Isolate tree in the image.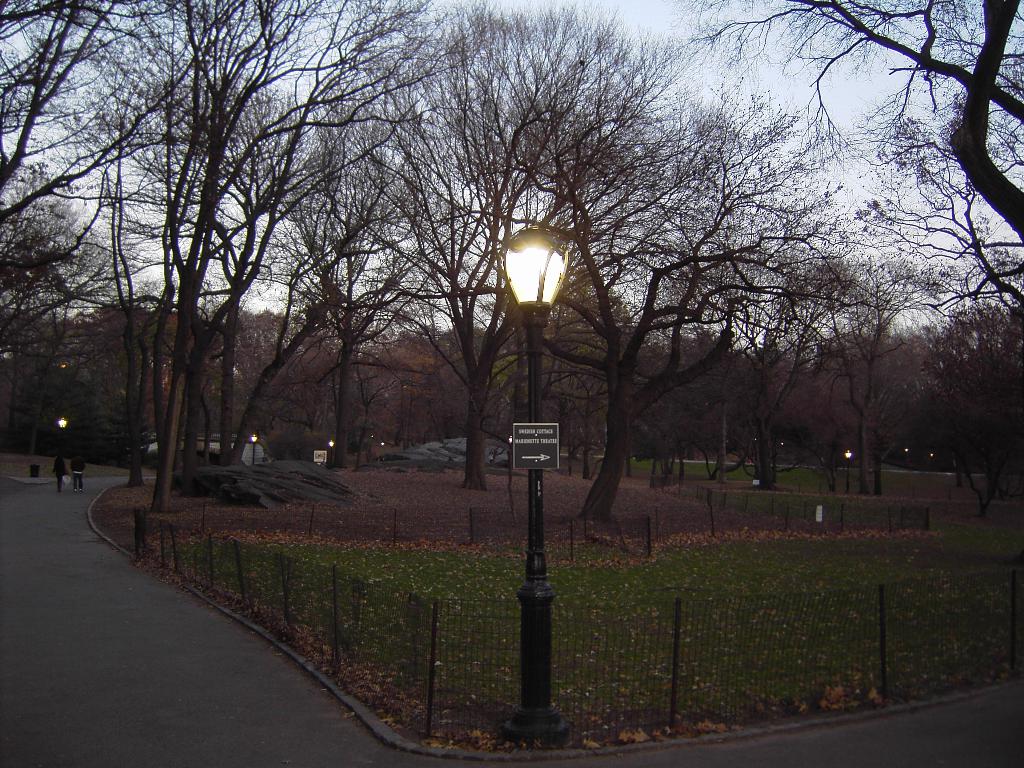
Isolated region: x1=365 y1=335 x2=448 y2=436.
